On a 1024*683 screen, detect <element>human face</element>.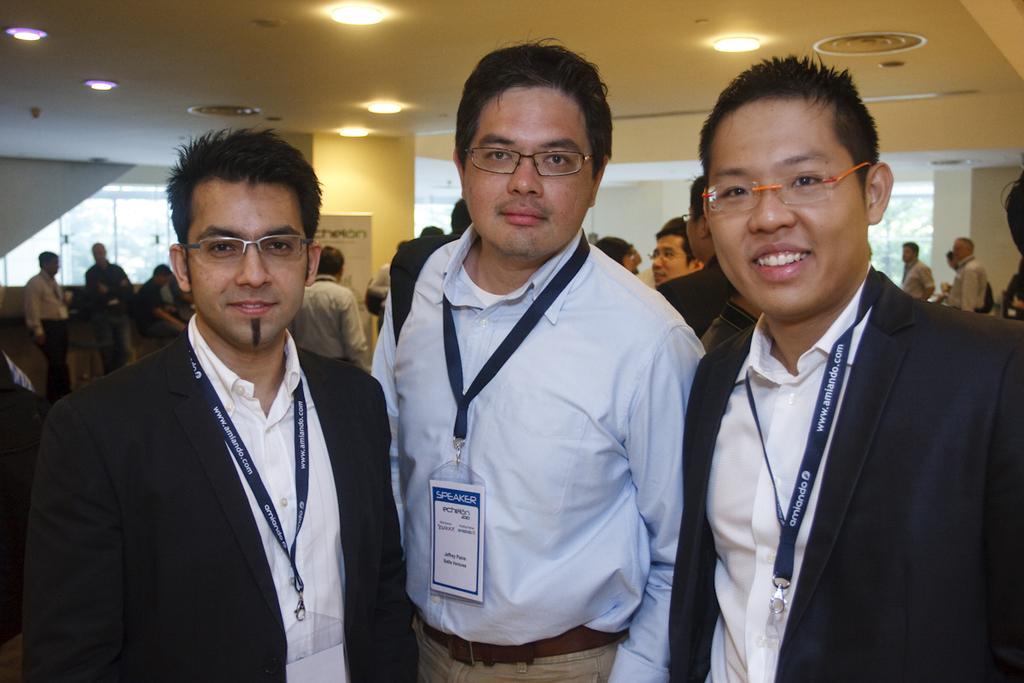
<region>188, 181, 311, 350</region>.
